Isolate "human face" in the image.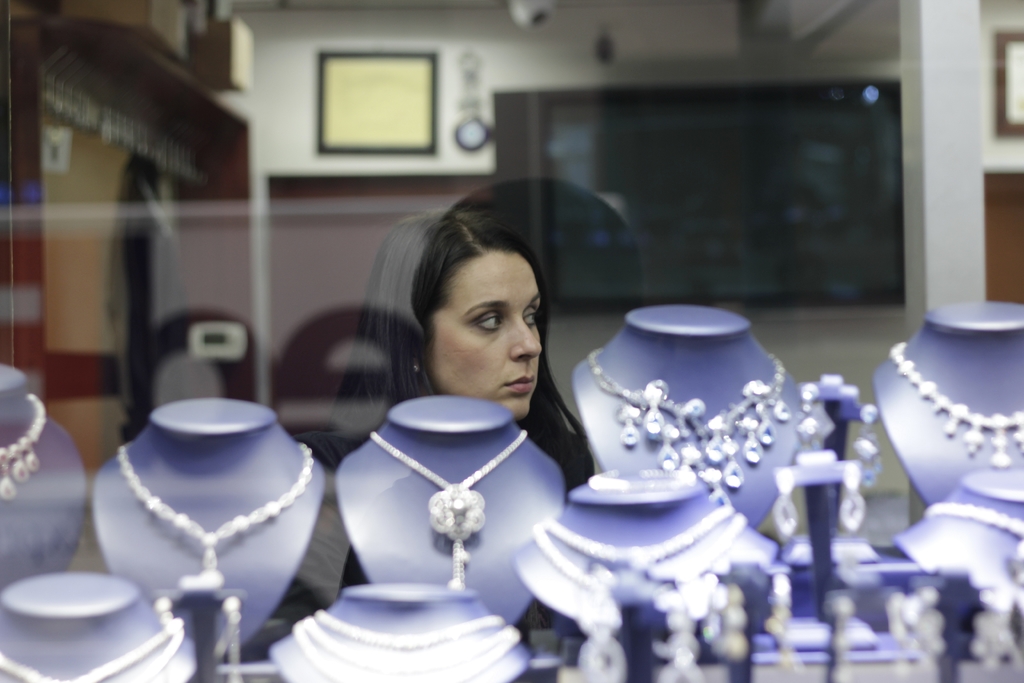
Isolated region: pyautogui.locateOnScreen(429, 243, 543, 413).
